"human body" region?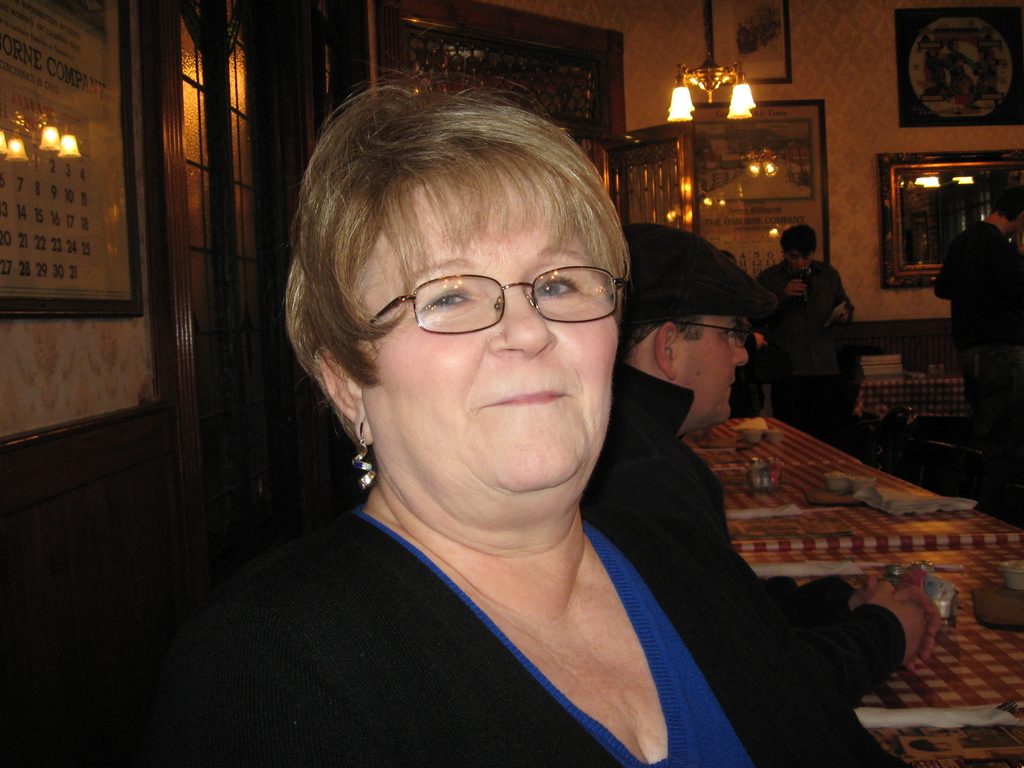
{"x1": 171, "y1": 118, "x2": 838, "y2": 754}
